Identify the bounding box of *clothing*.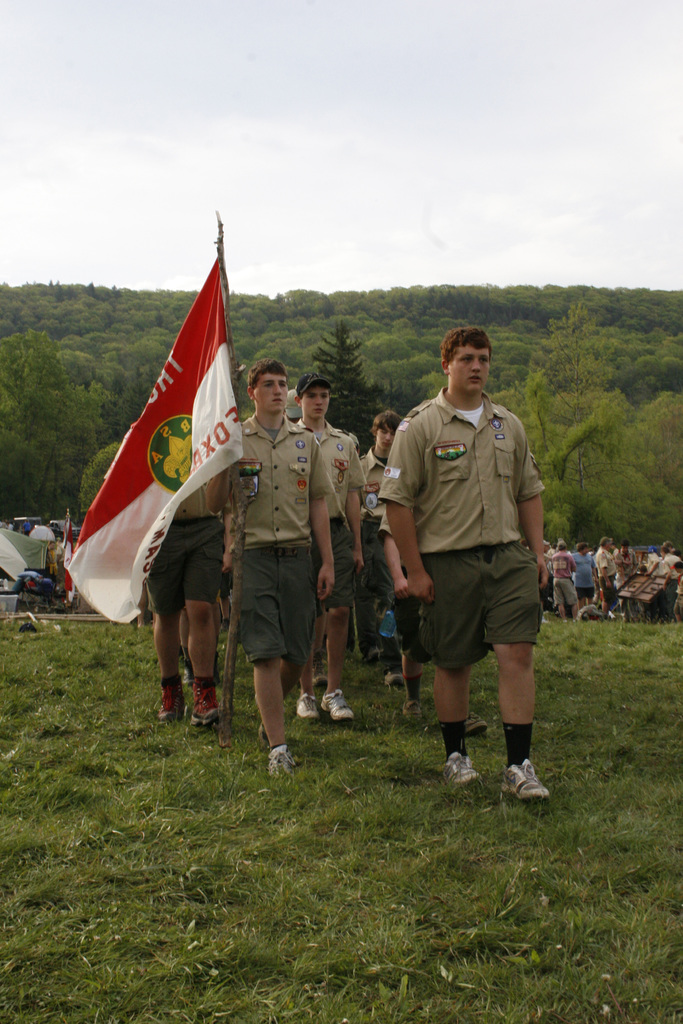
bbox(664, 547, 677, 566).
